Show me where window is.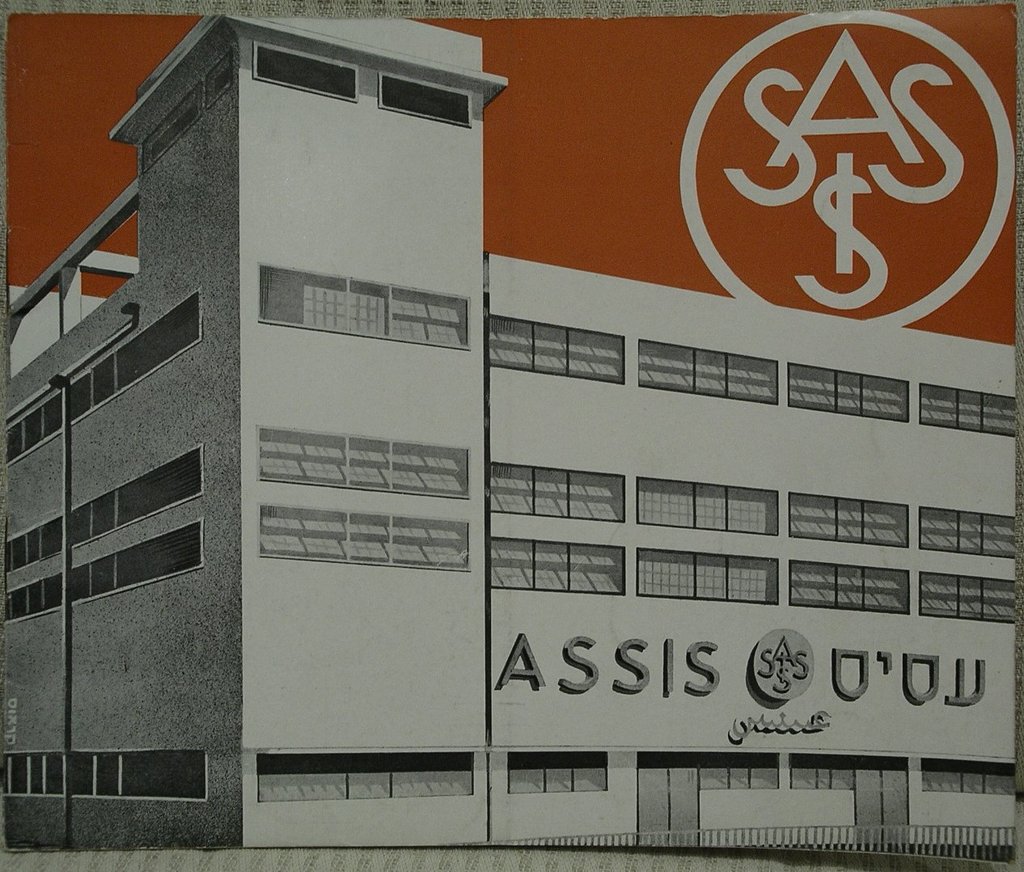
window is at <box>9,448,201,574</box>.
